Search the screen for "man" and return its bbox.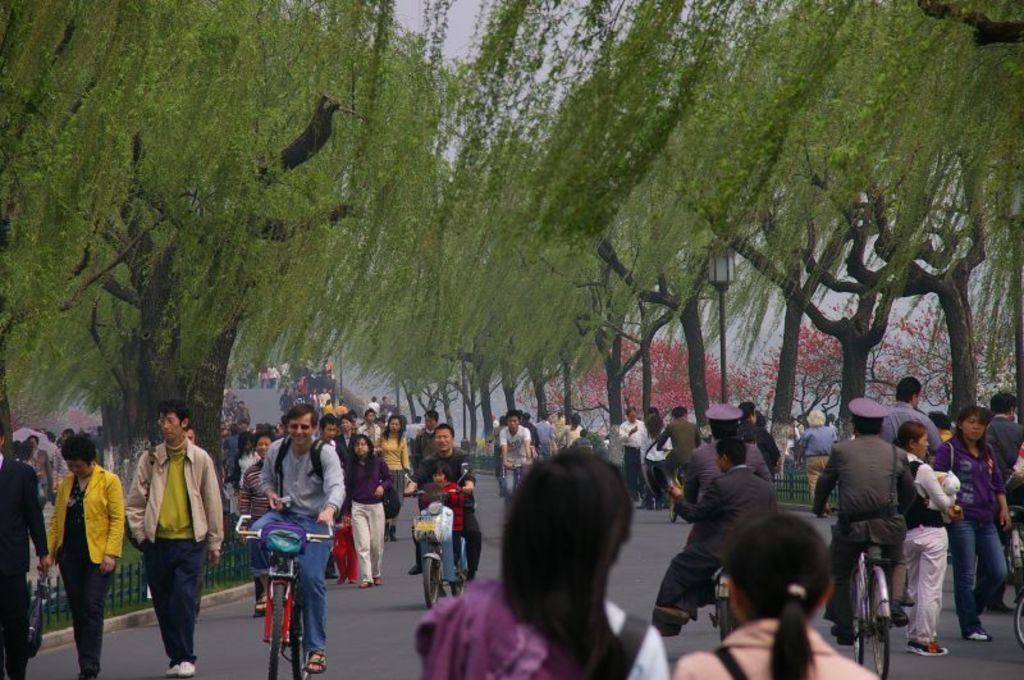
Found: left=893, top=379, right=937, bottom=478.
